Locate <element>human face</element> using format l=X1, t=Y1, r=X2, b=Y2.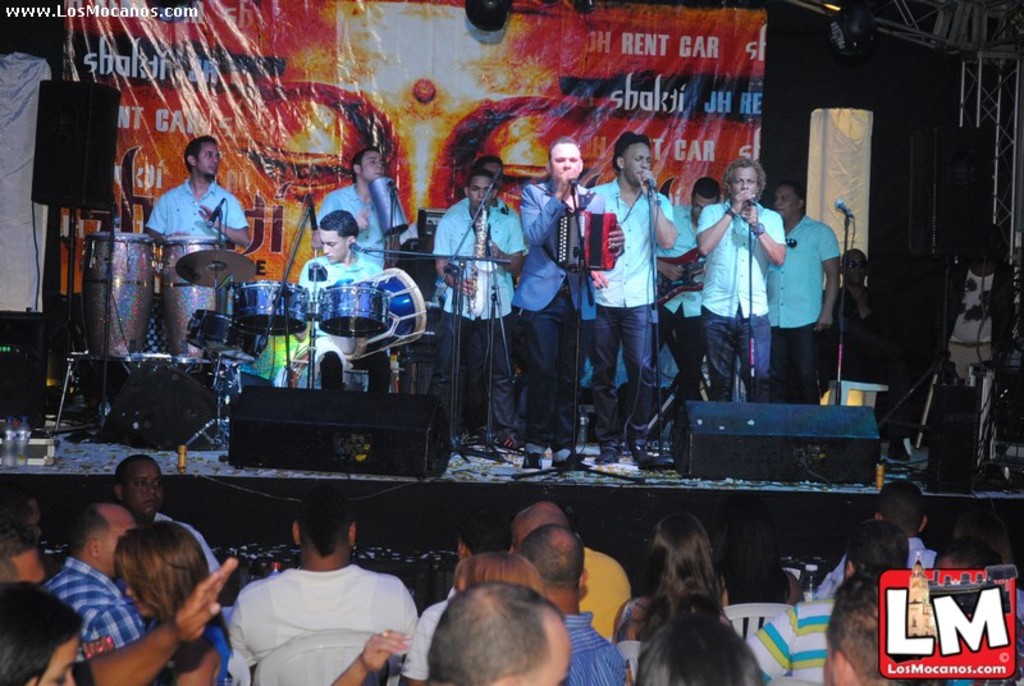
l=320, t=228, r=349, b=264.
